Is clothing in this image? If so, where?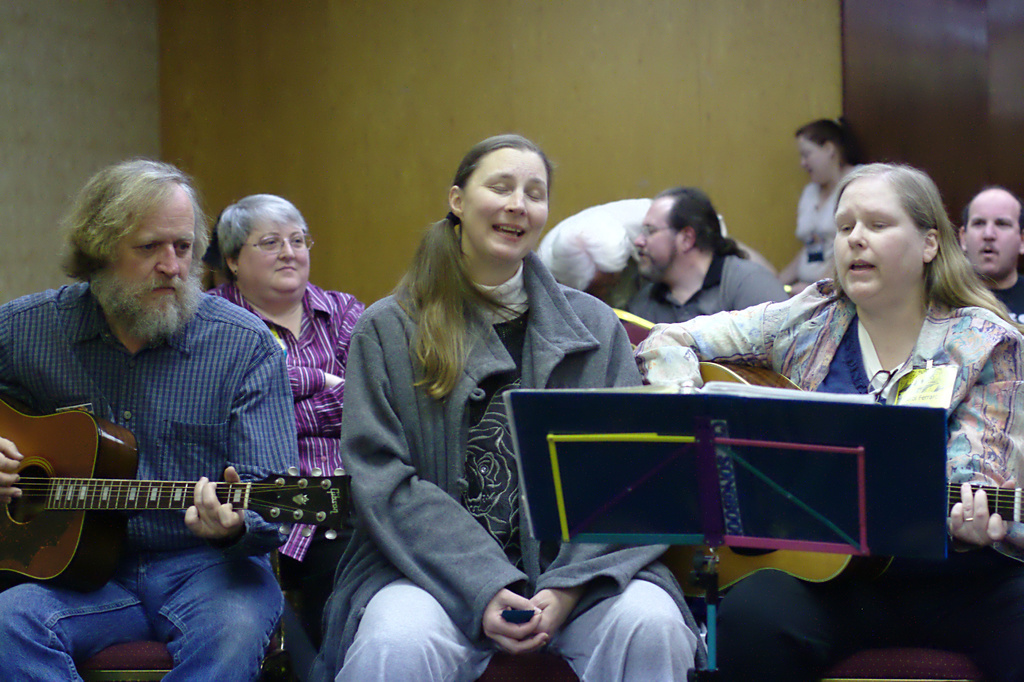
Yes, at x1=635, y1=231, x2=787, y2=329.
